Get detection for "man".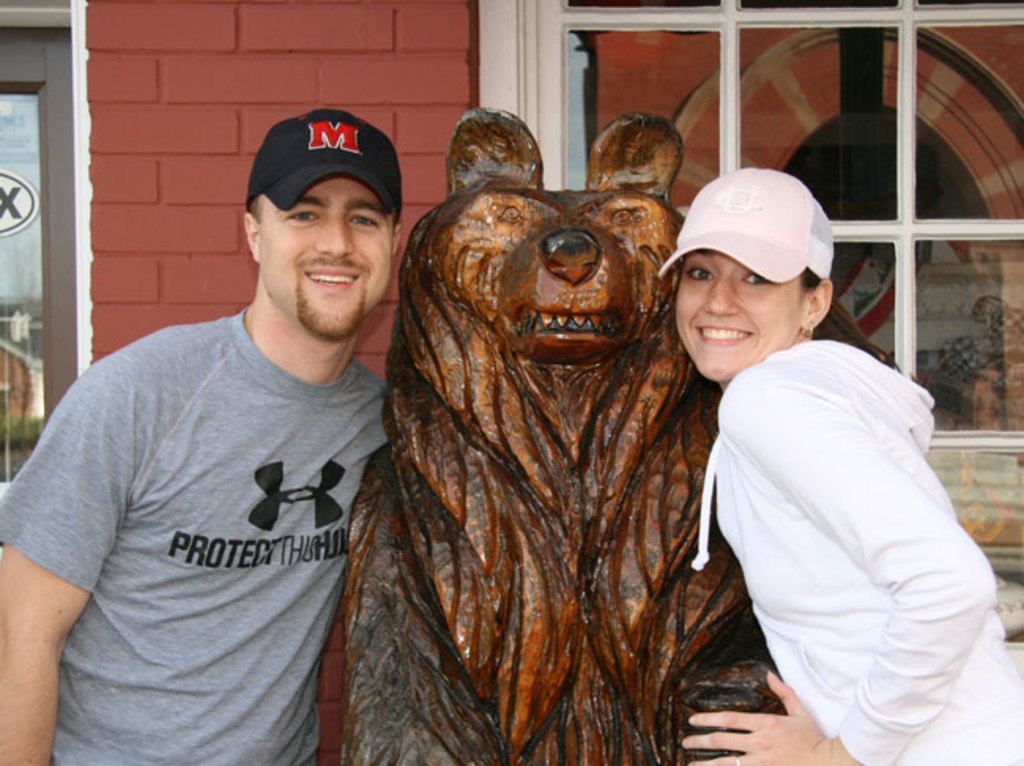
Detection: 14:93:436:758.
